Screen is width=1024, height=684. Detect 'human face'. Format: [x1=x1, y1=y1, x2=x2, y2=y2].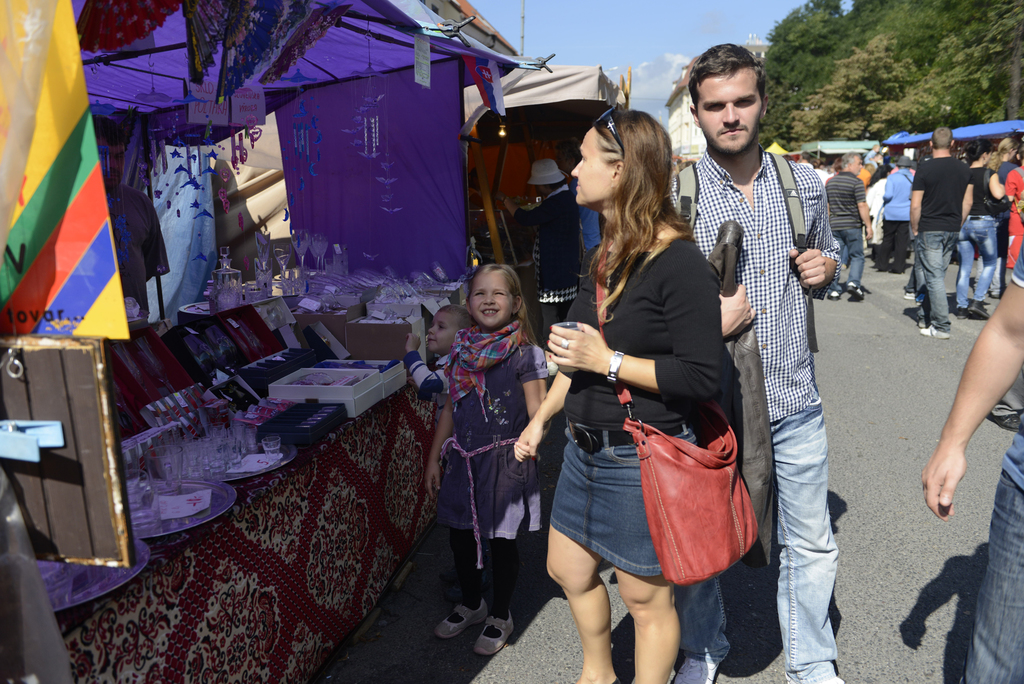
[x1=426, y1=315, x2=456, y2=351].
